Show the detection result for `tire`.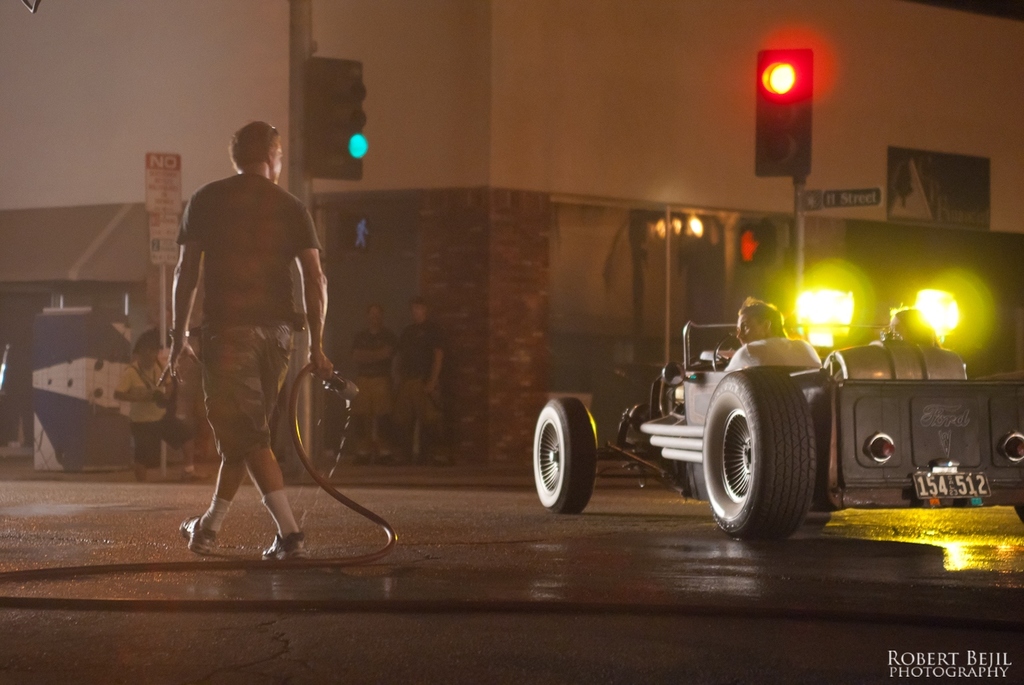
(1016, 506, 1023, 523).
